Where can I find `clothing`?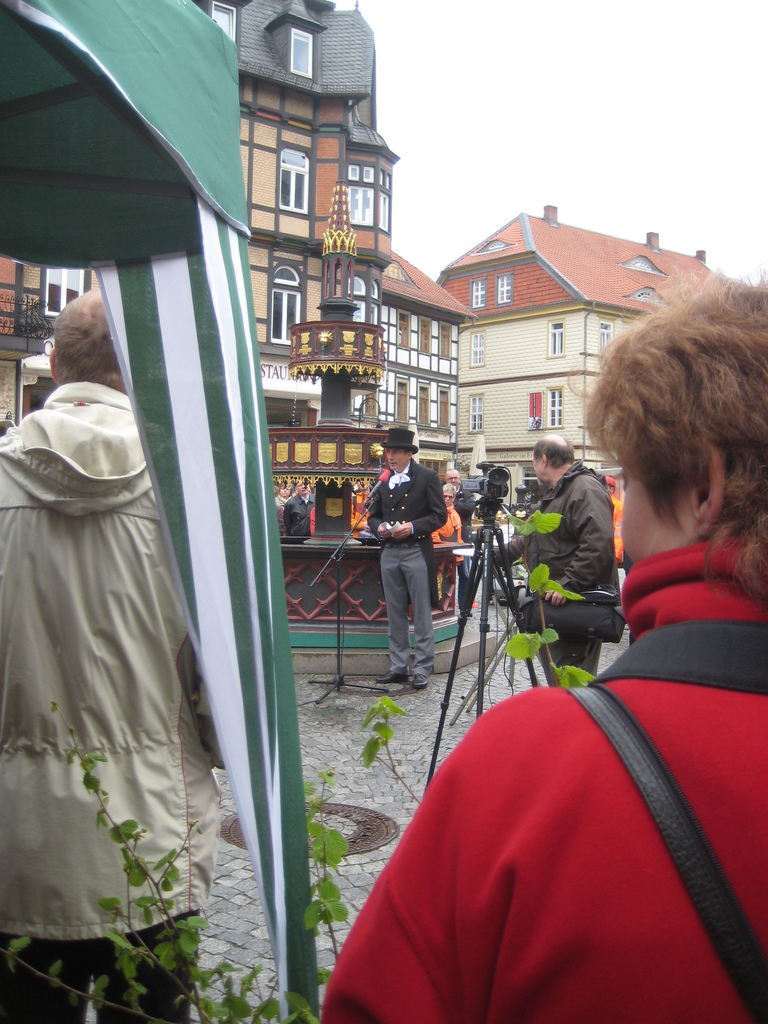
You can find it at [left=0, top=910, right=205, bottom=1022].
